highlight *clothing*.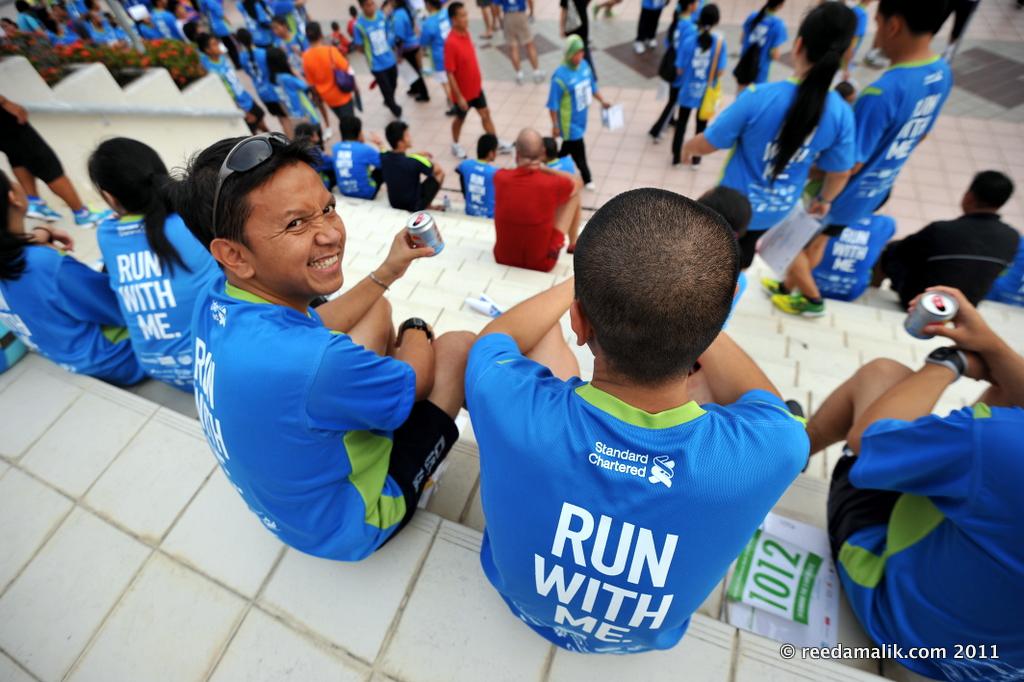
Highlighted region: [left=812, top=51, right=957, bottom=237].
